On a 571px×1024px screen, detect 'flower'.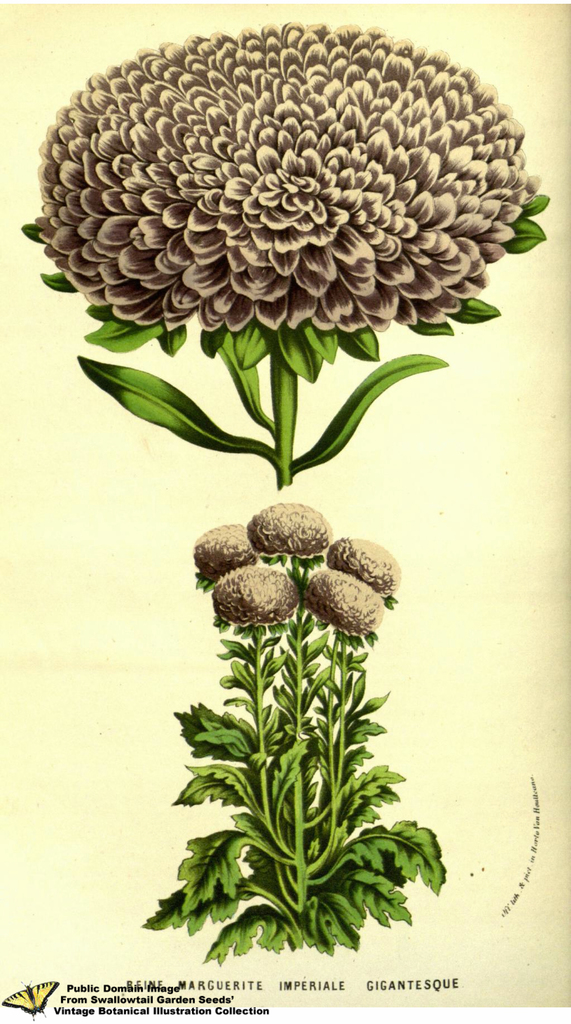
27 13 510 324.
